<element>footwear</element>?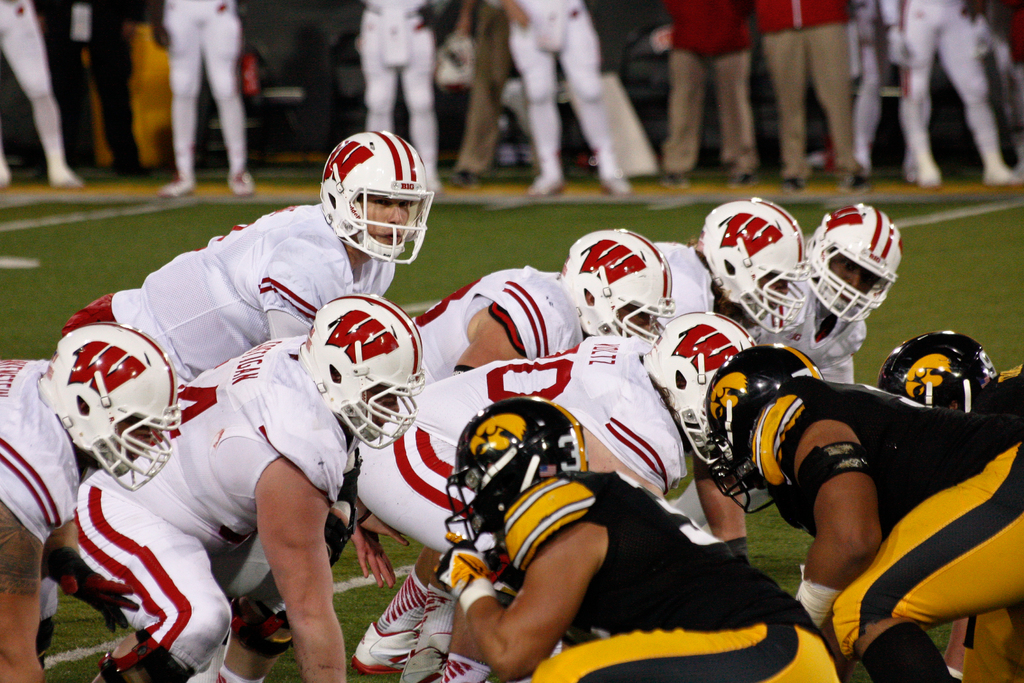
596 174 634 197
